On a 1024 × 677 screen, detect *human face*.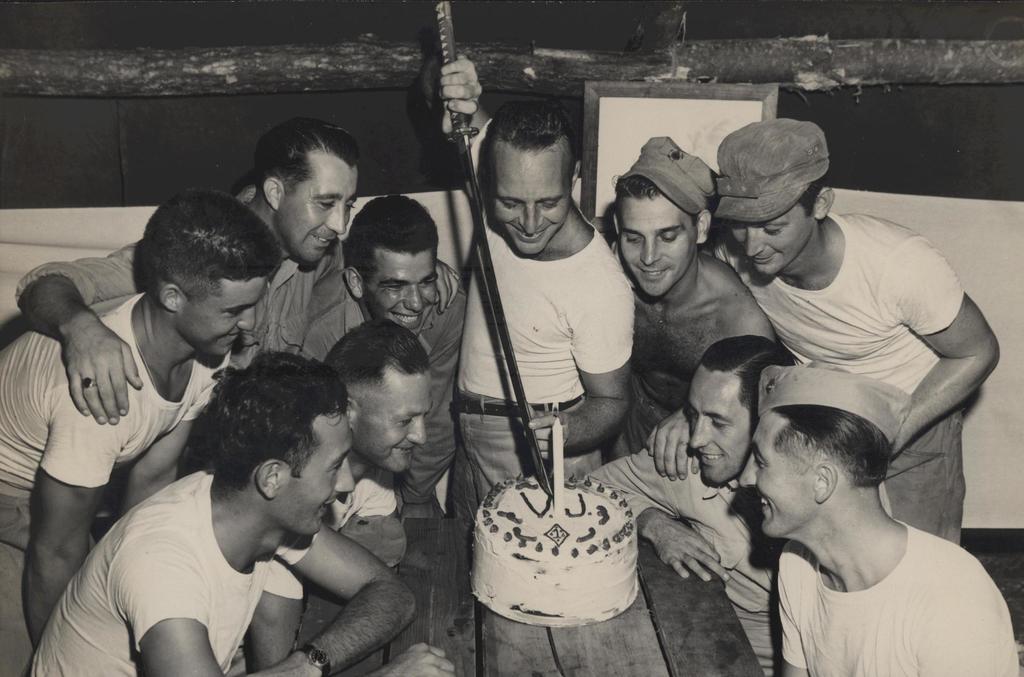
[294, 160, 361, 275].
